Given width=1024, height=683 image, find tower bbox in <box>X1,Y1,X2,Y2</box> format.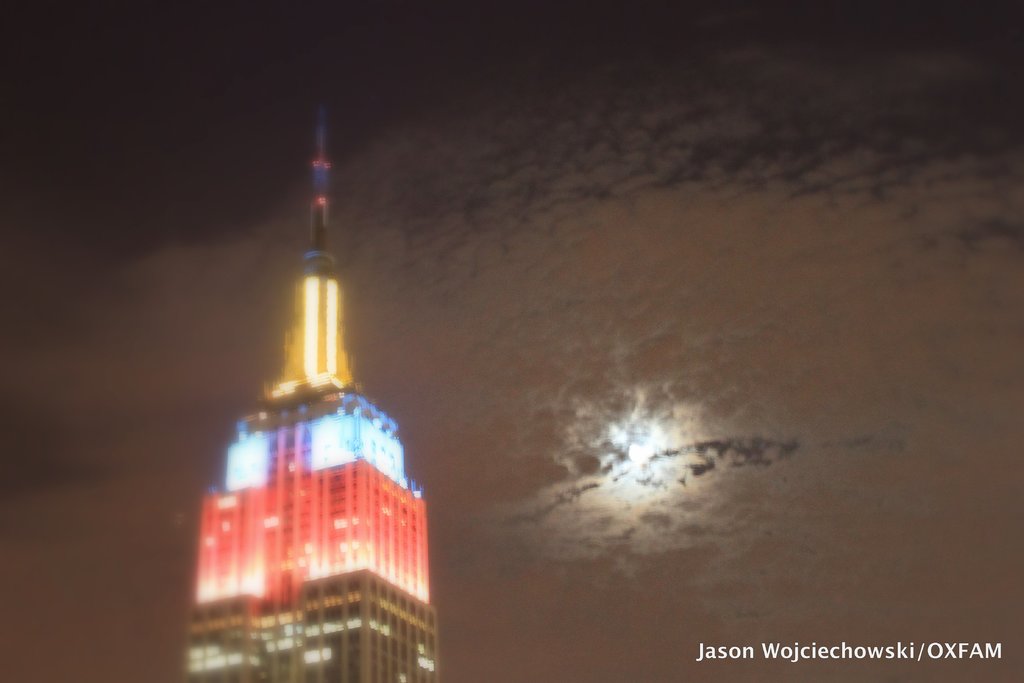
<box>176,120,428,667</box>.
